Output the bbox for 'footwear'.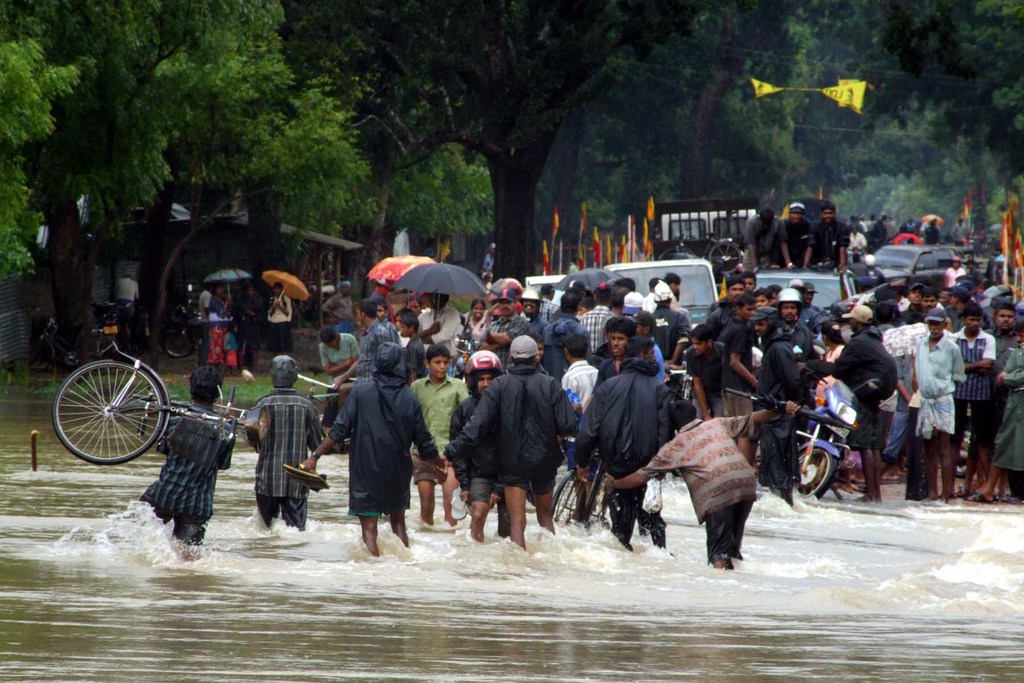
(995, 494, 1017, 503).
